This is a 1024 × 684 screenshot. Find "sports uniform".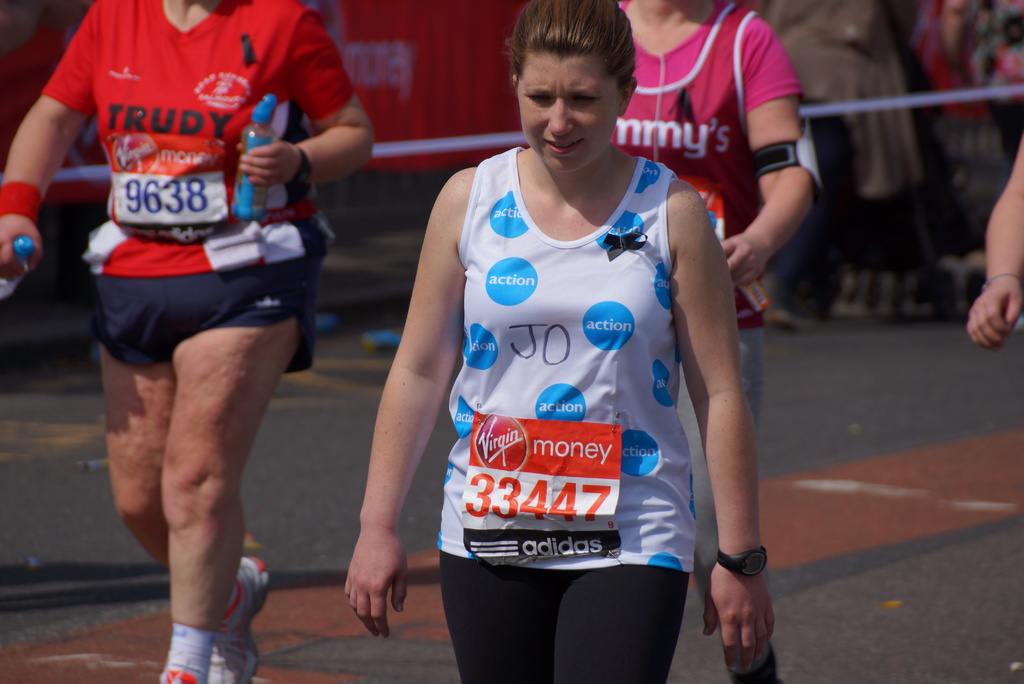
Bounding box: region(436, 146, 695, 683).
